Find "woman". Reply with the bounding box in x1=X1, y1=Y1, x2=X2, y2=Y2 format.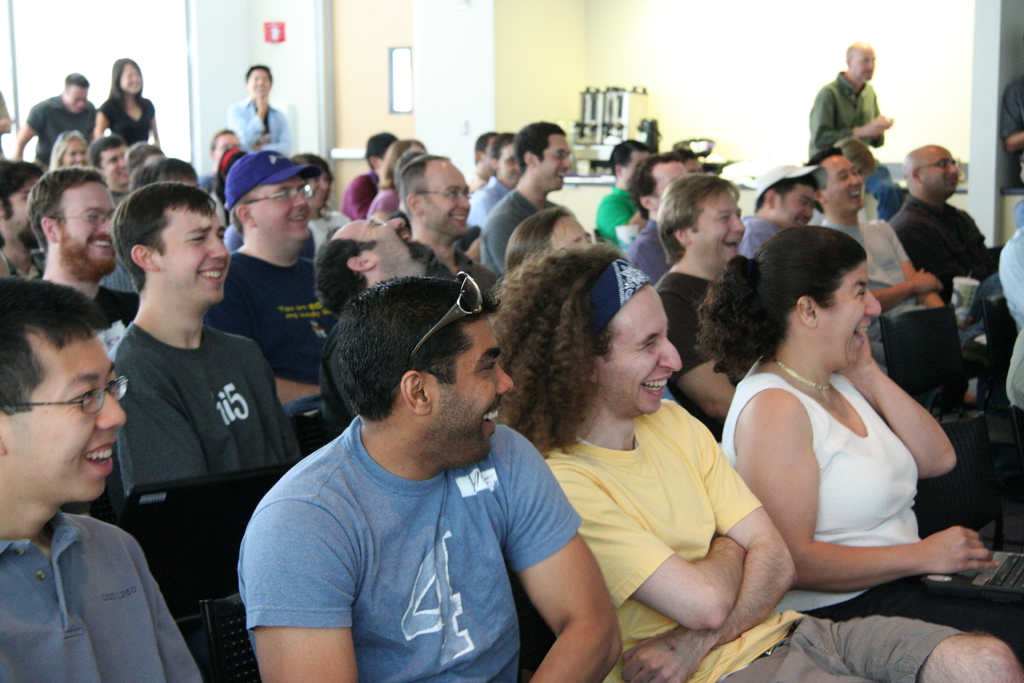
x1=700, y1=210, x2=979, y2=648.
